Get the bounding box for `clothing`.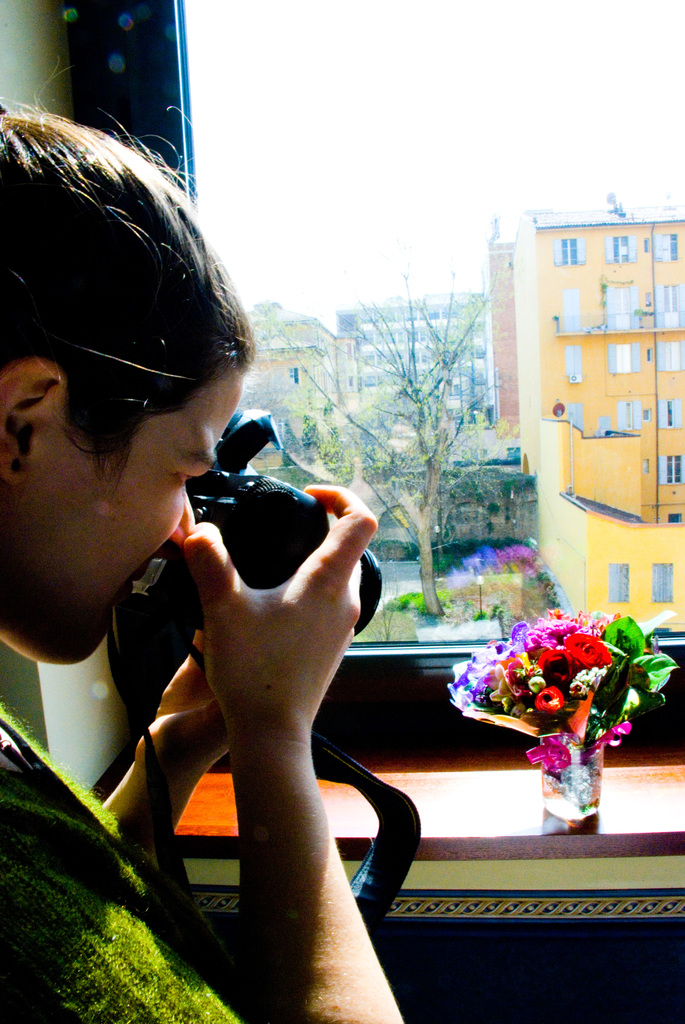
locate(0, 708, 245, 1023).
